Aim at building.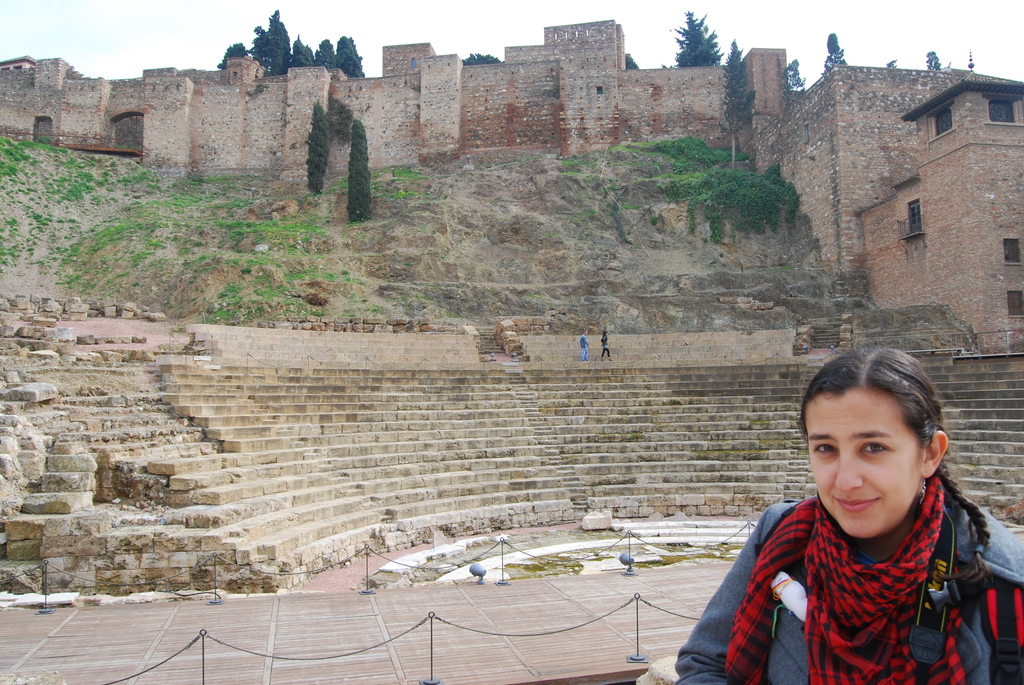
Aimed at detection(853, 75, 1023, 352).
